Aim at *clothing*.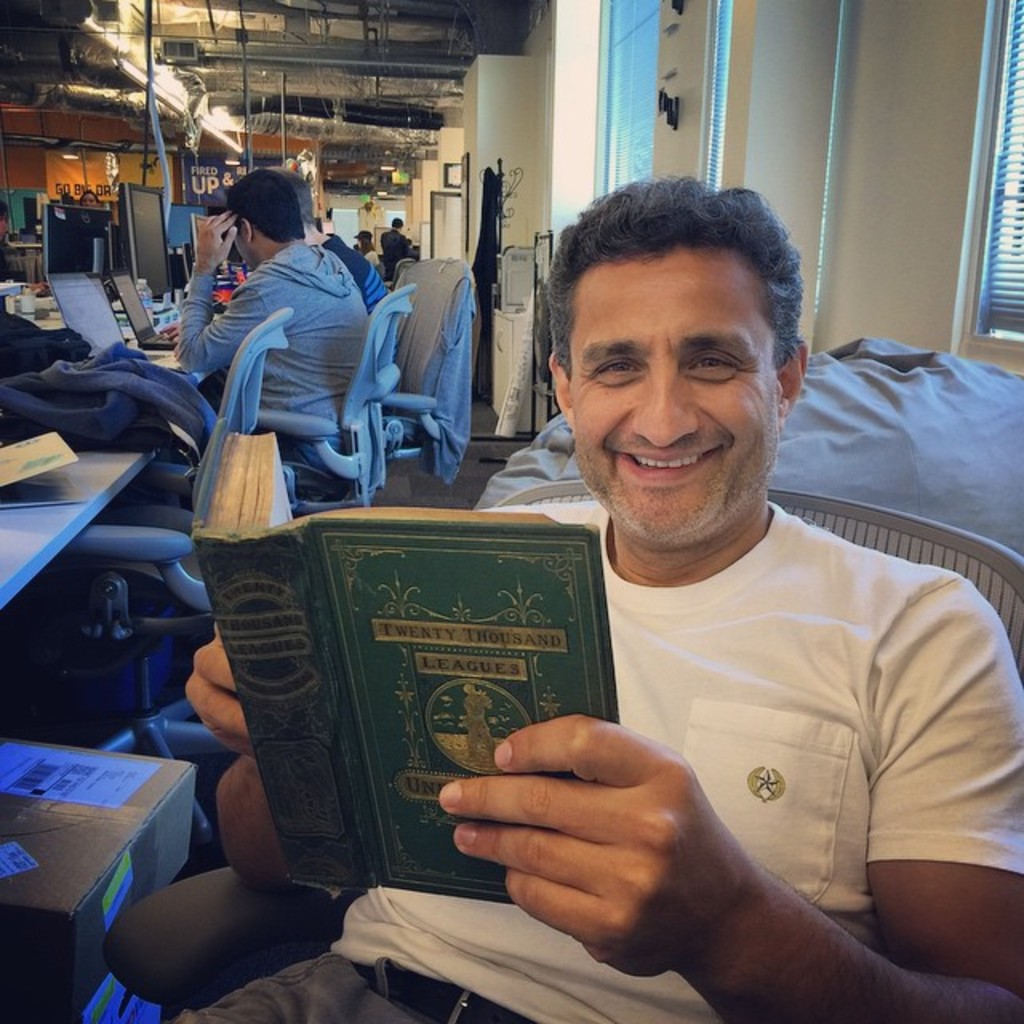
Aimed at pyautogui.locateOnScreen(190, 227, 374, 448).
